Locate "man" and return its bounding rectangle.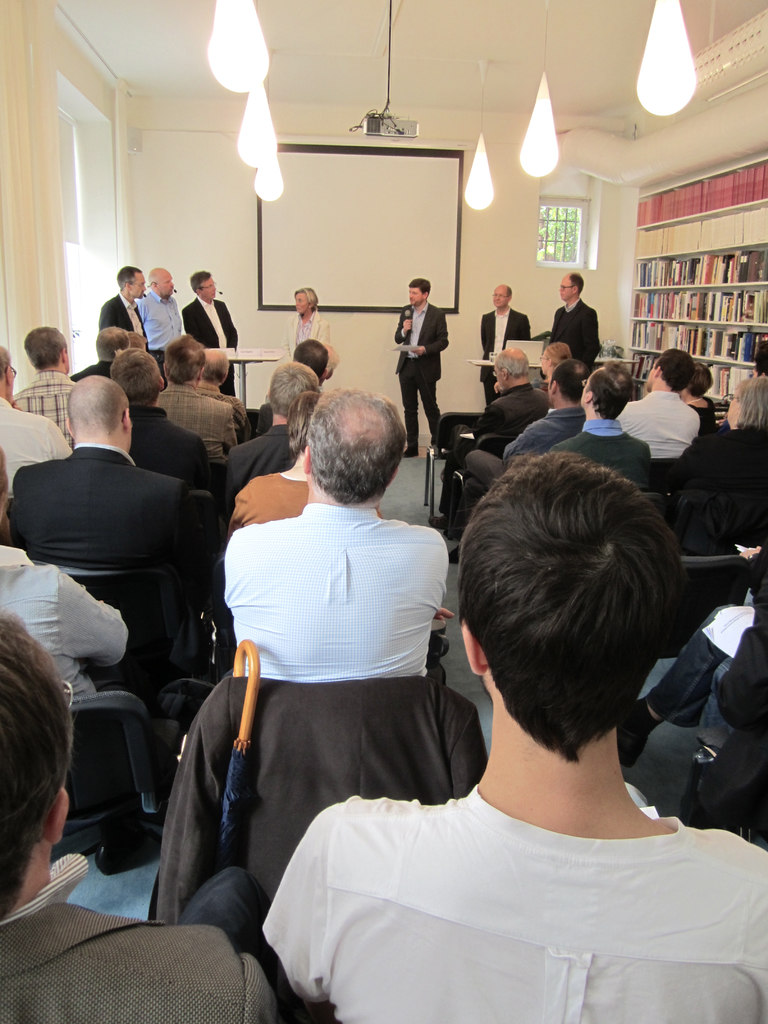
x1=107, y1=268, x2=169, y2=386.
